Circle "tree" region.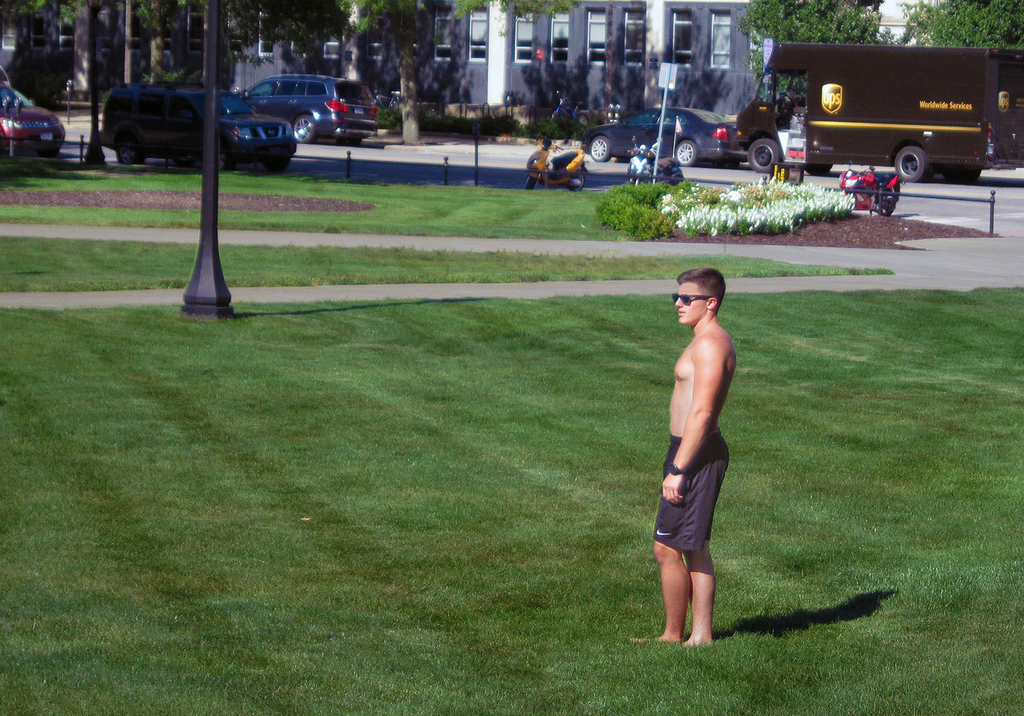
Region: box(218, 0, 351, 73).
